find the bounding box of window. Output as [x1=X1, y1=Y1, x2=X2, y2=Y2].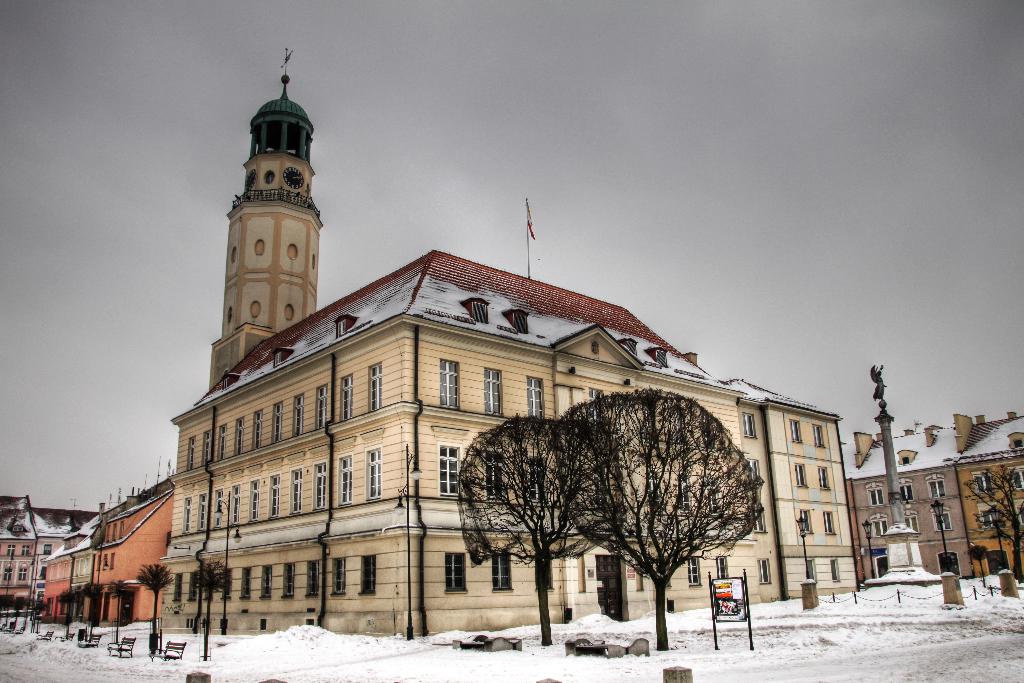
[x1=867, y1=483, x2=876, y2=504].
